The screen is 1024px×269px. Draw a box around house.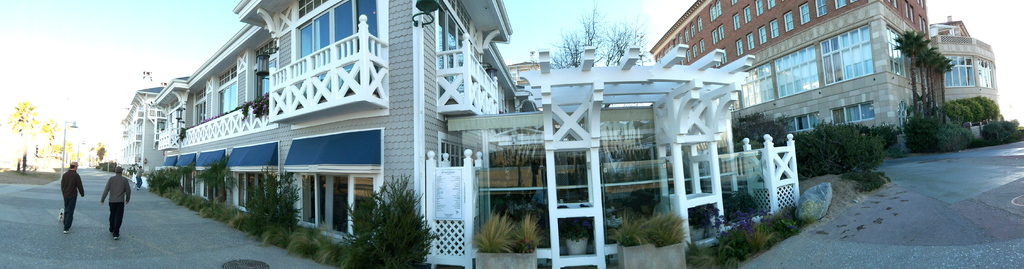
bbox=[152, 0, 535, 268].
